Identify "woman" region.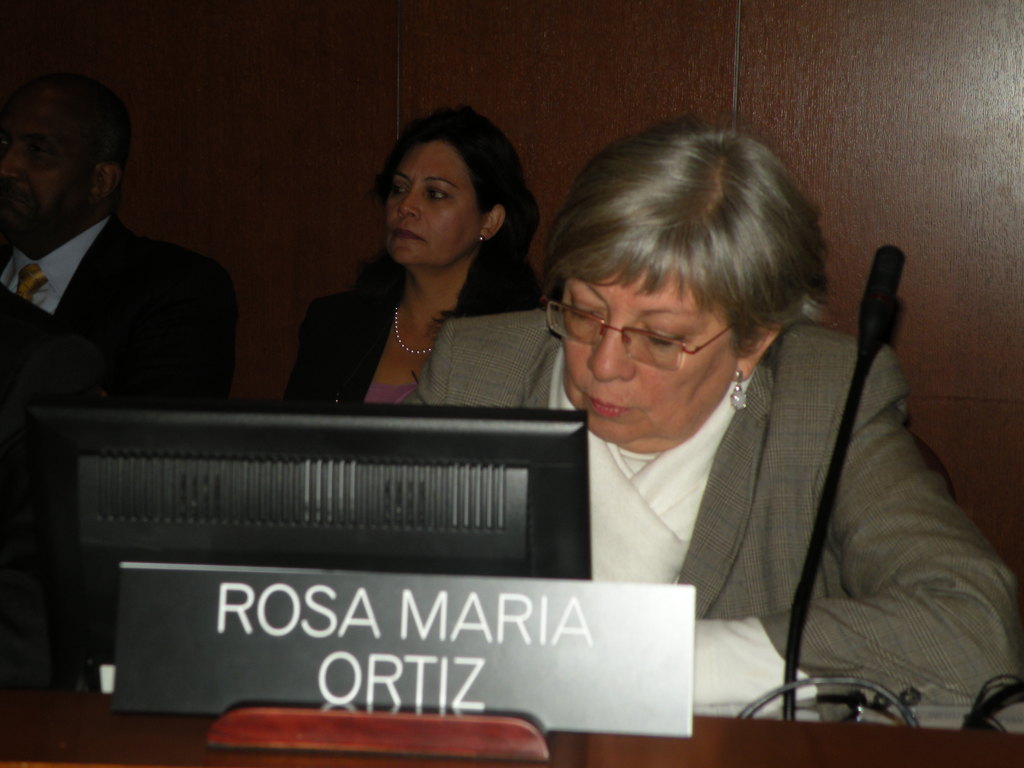
Region: BBox(397, 114, 1023, 710).
